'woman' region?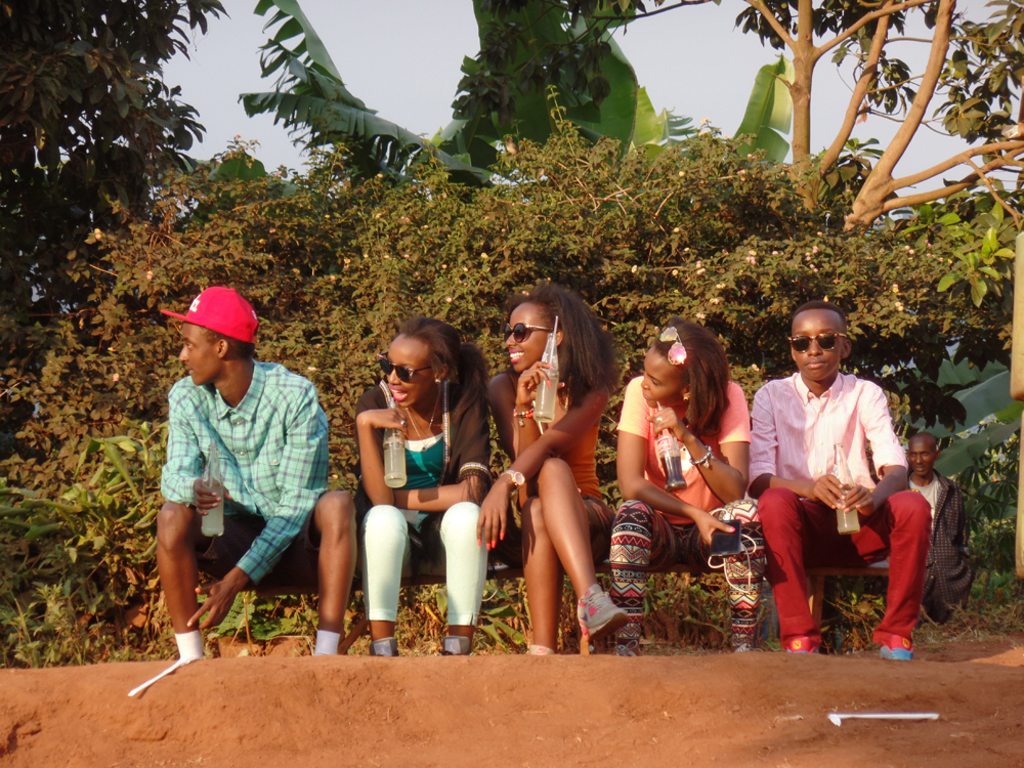
604:321:769:653
